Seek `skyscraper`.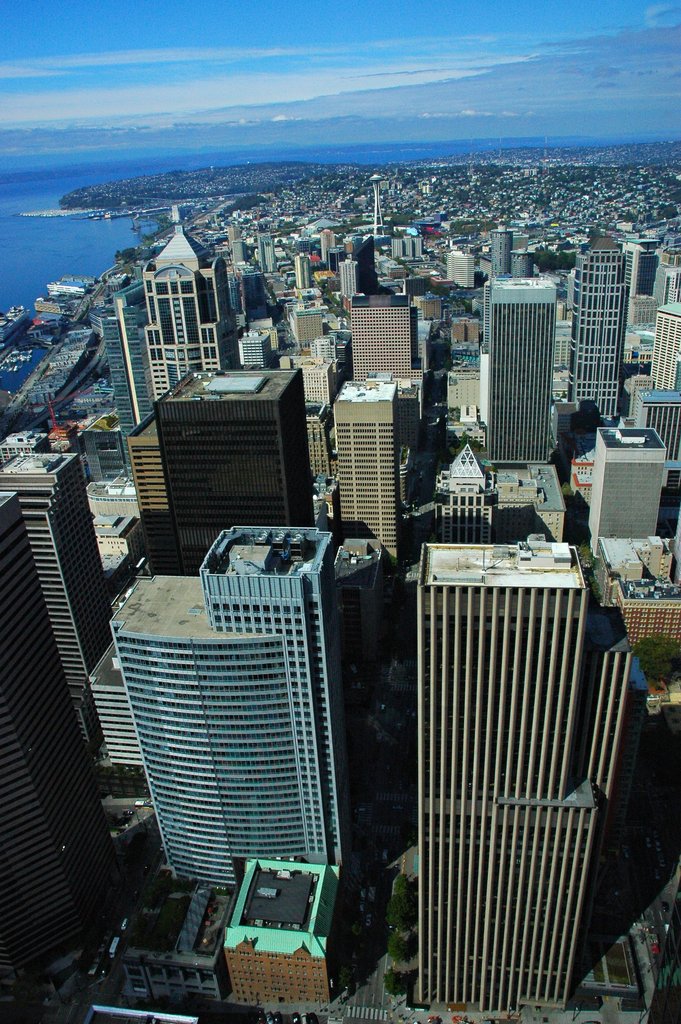
BBox(126, 362, 324, 540).
